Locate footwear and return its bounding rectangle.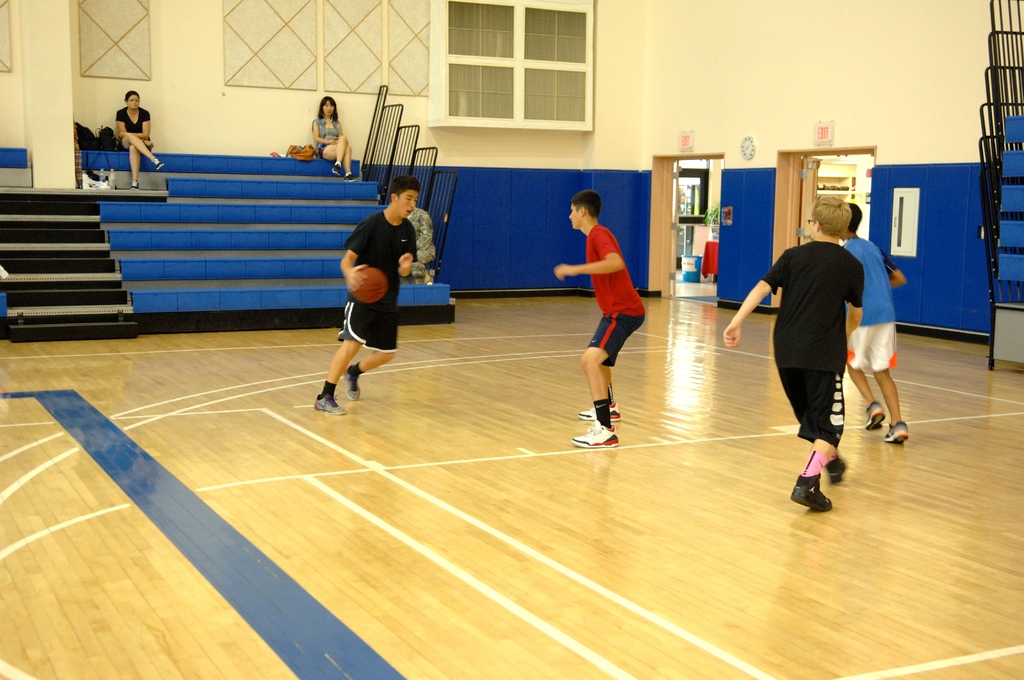
(x1=317, y1=396, x2=344, y2=416).
